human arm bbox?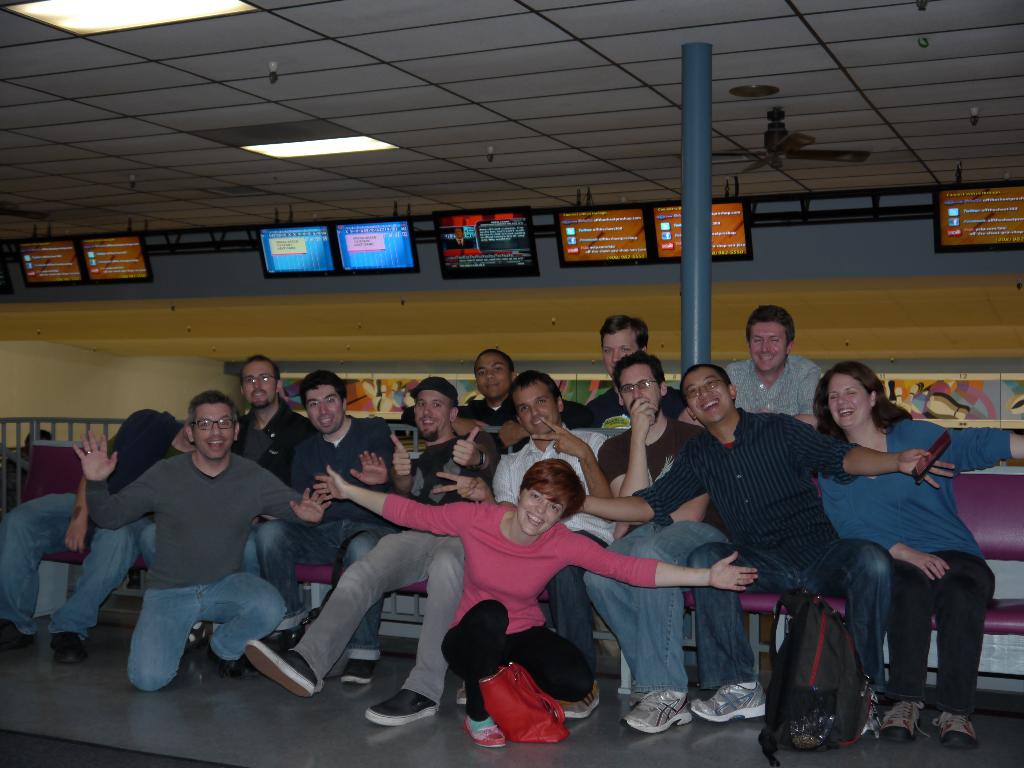
box=[600, 404, 662, 495]
